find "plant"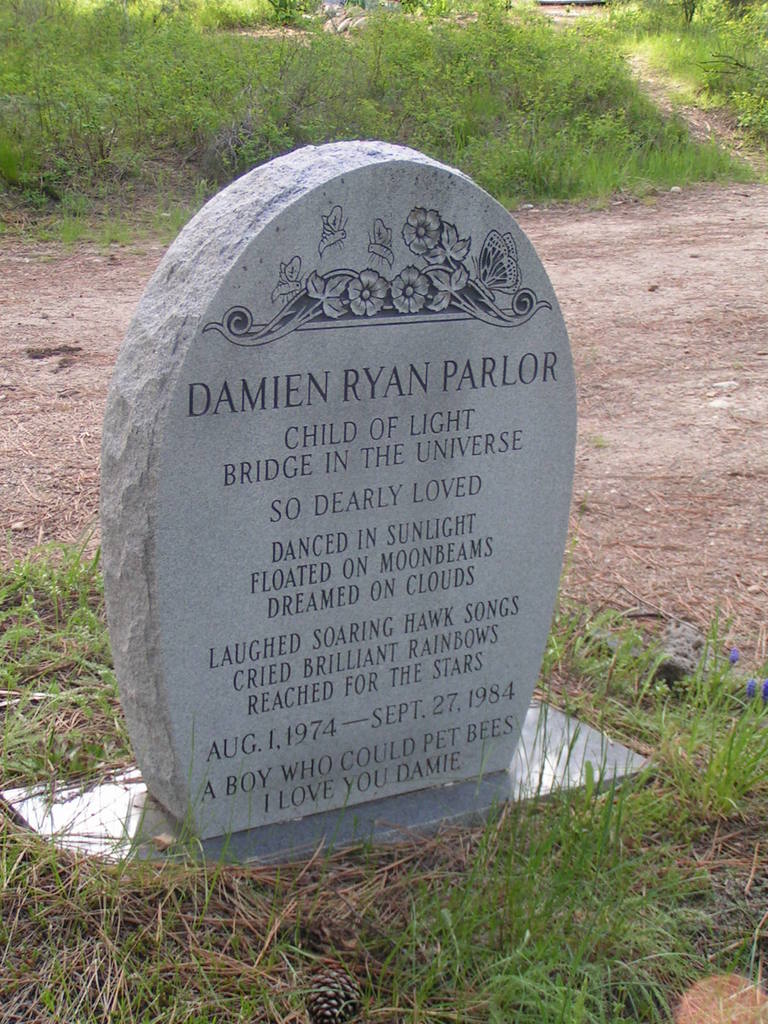
9:532:221:805
